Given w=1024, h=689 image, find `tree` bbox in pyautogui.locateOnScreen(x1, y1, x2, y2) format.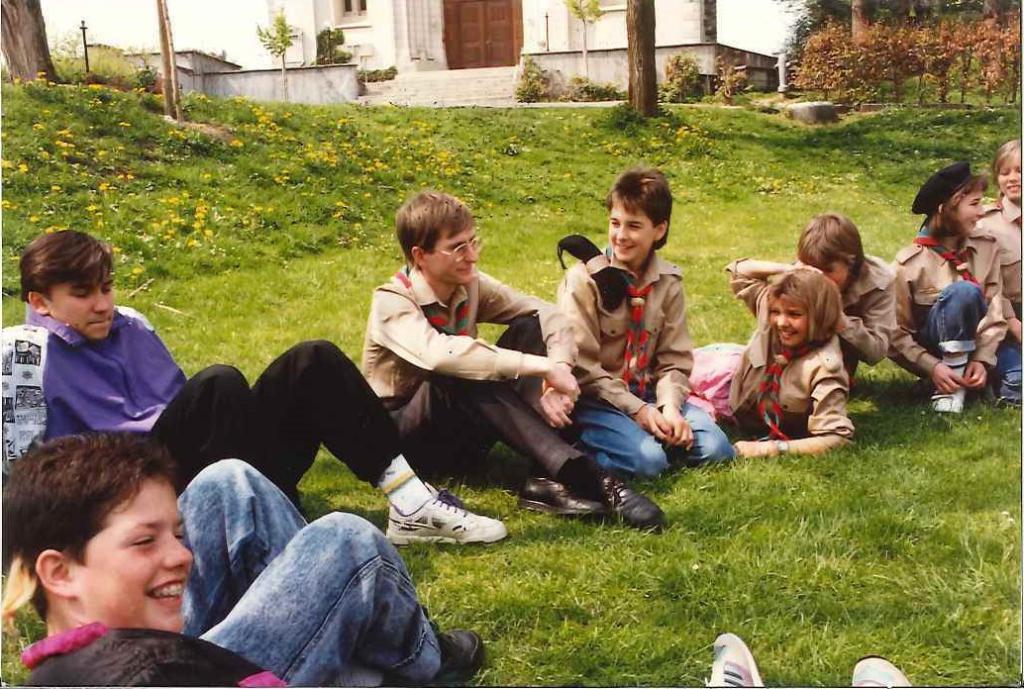
pyautogui.locateOnScreen(563, 0, 604, 88).
